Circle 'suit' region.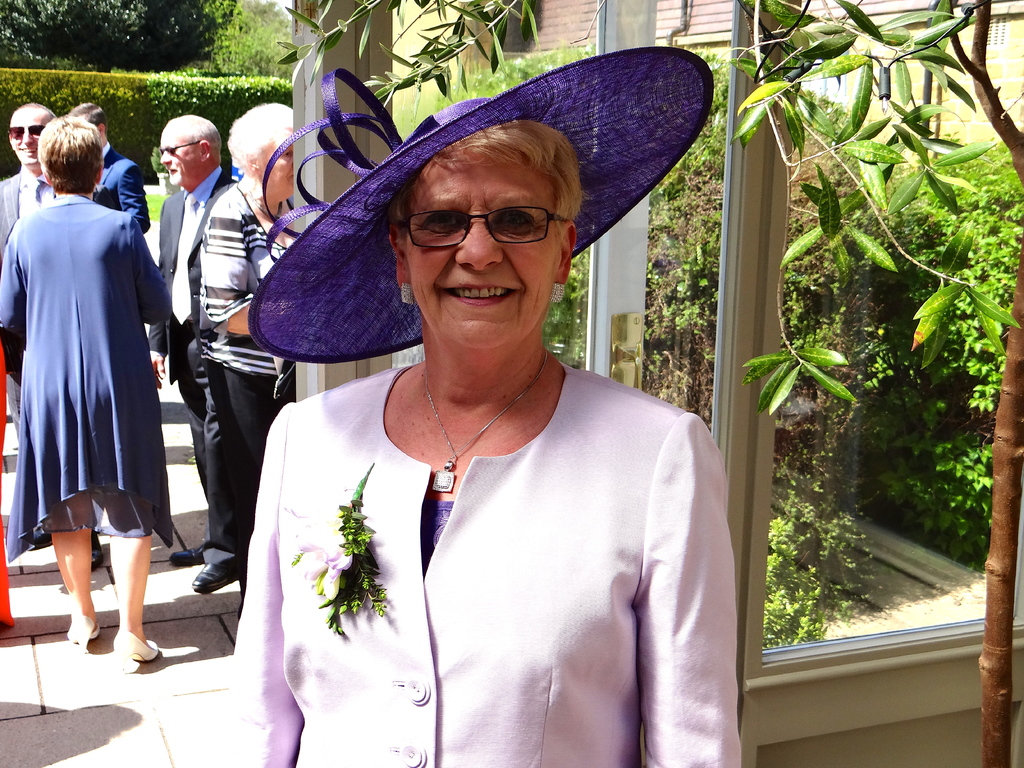
Region: (0, 170, 118, 260).
